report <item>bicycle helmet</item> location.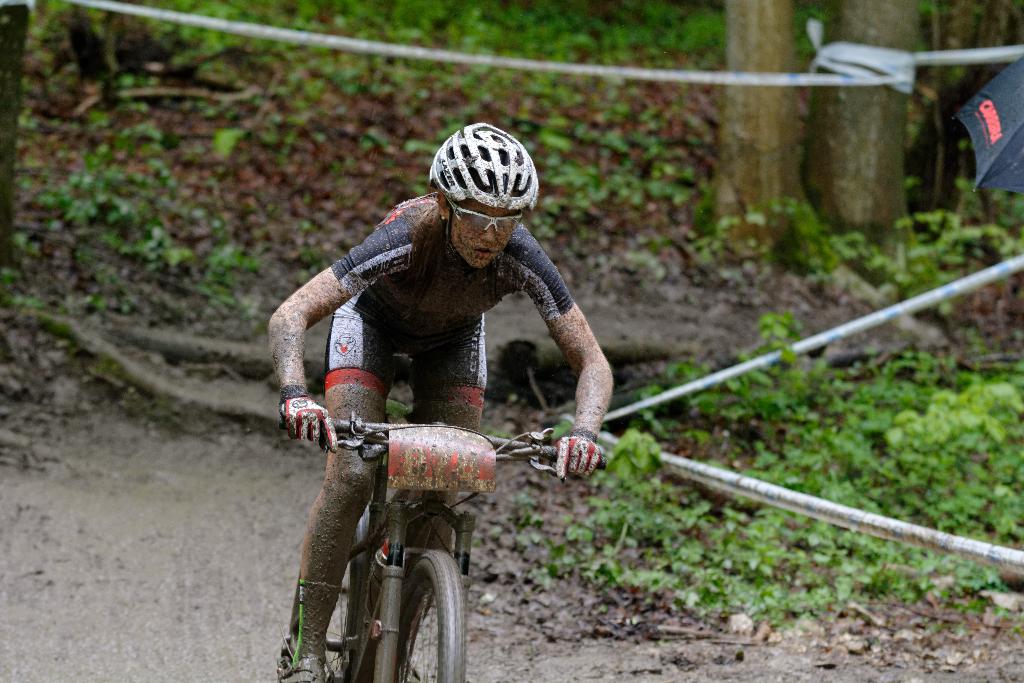
Report: 430 122 550 217.
